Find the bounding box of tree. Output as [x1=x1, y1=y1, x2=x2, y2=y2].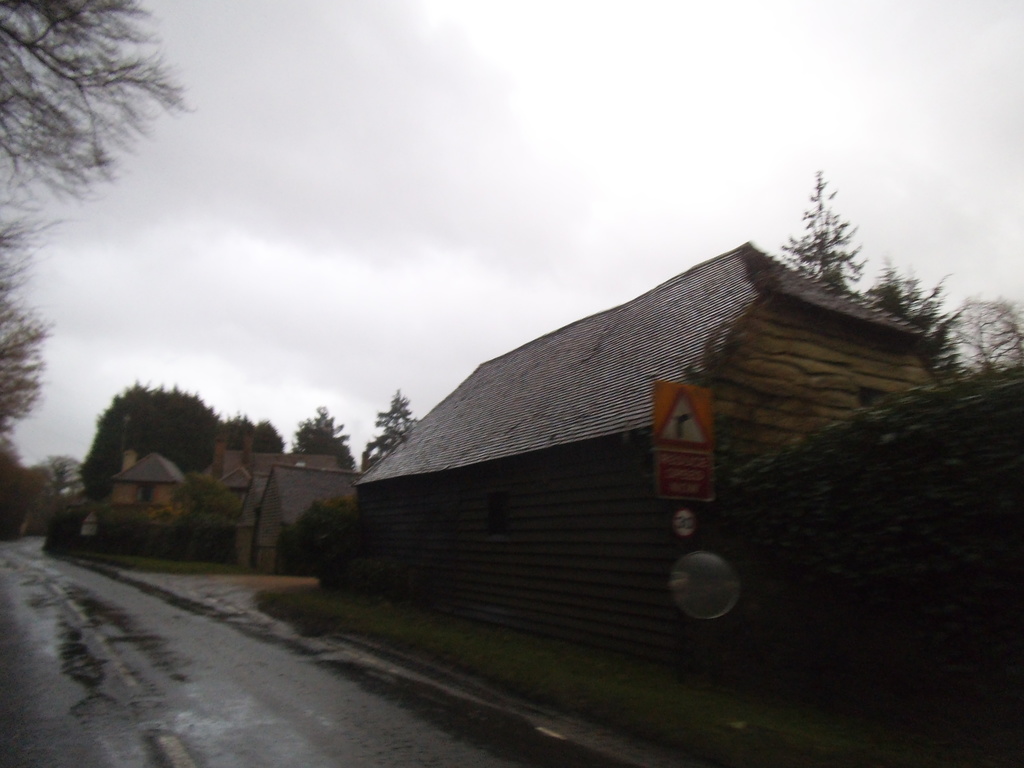
[x1=29, y1=456, x2=88, y2=521].
